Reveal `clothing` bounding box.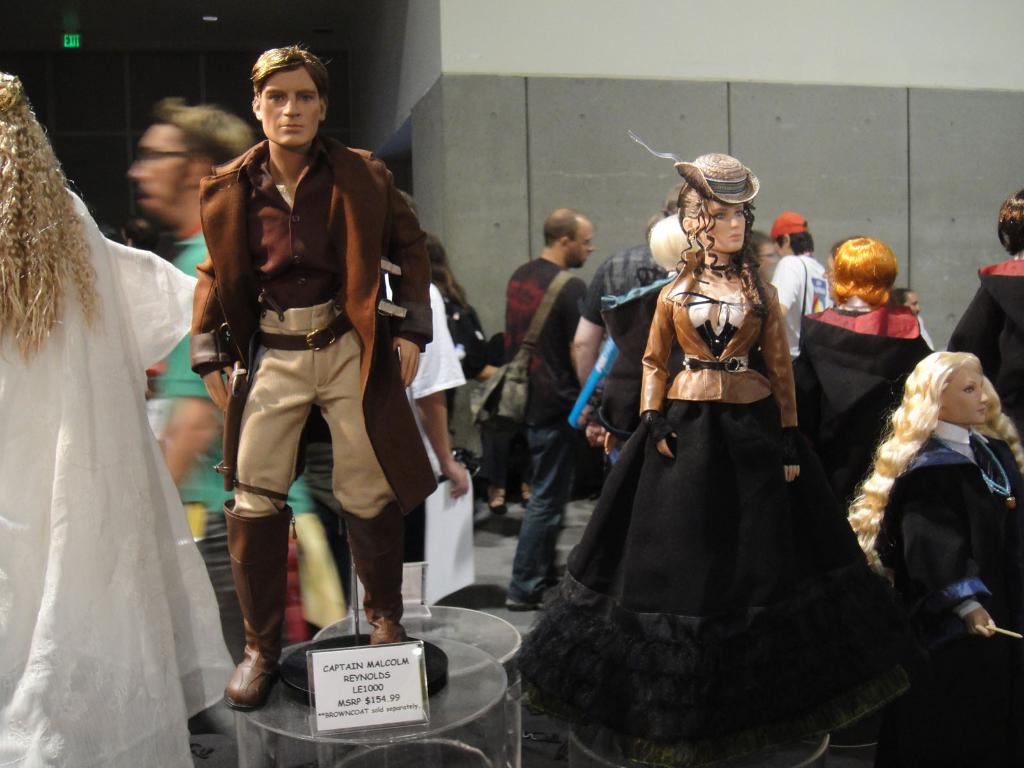
Revealed: Rect(472, 332, 531, 487).
